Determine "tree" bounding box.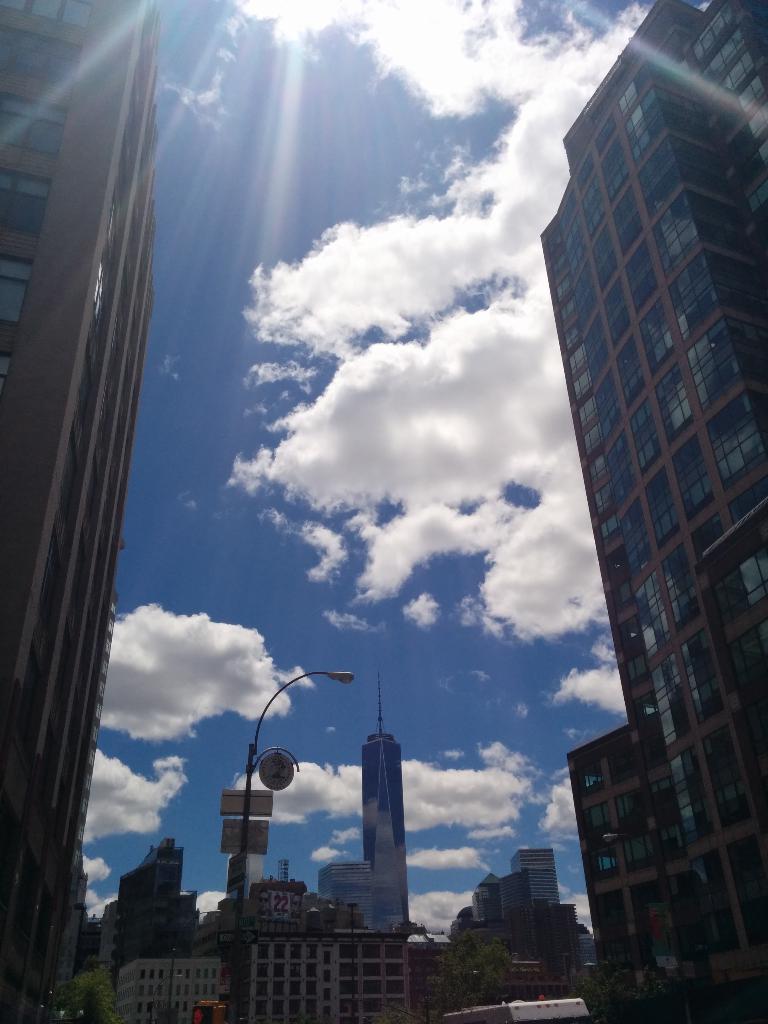
Determined: [left=426, top=942, right=465, bottom=1010].
